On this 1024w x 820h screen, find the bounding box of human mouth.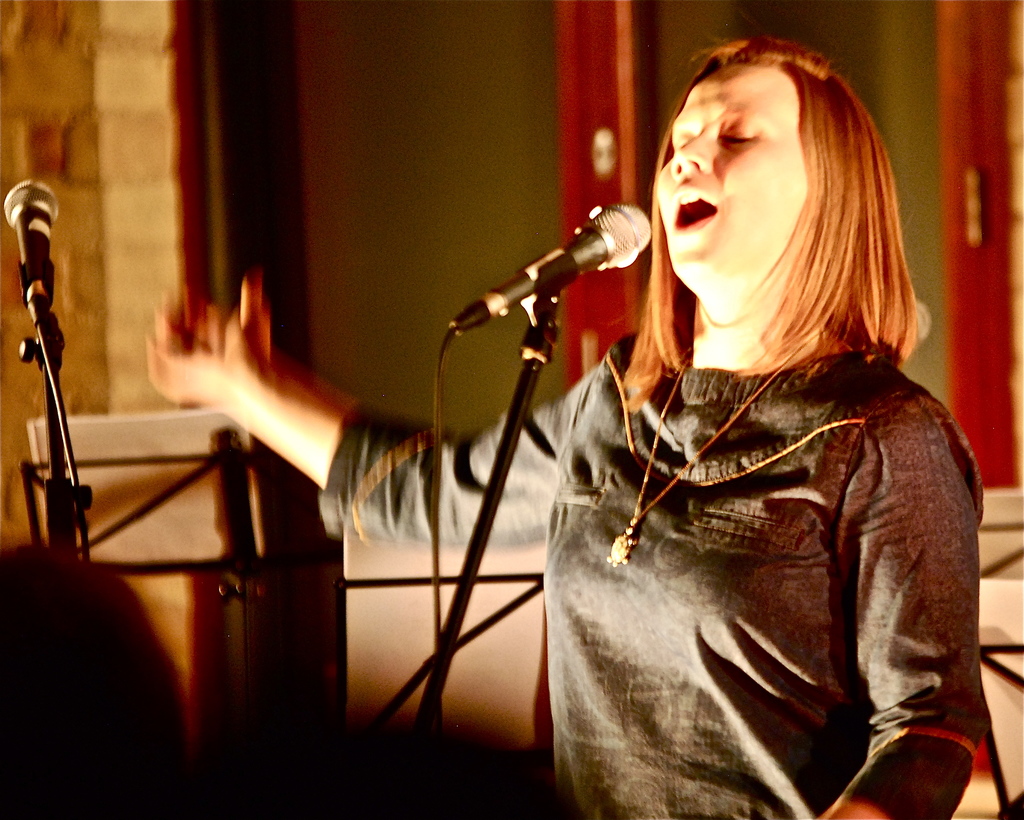
Bounding box: 675/187/716/232.
